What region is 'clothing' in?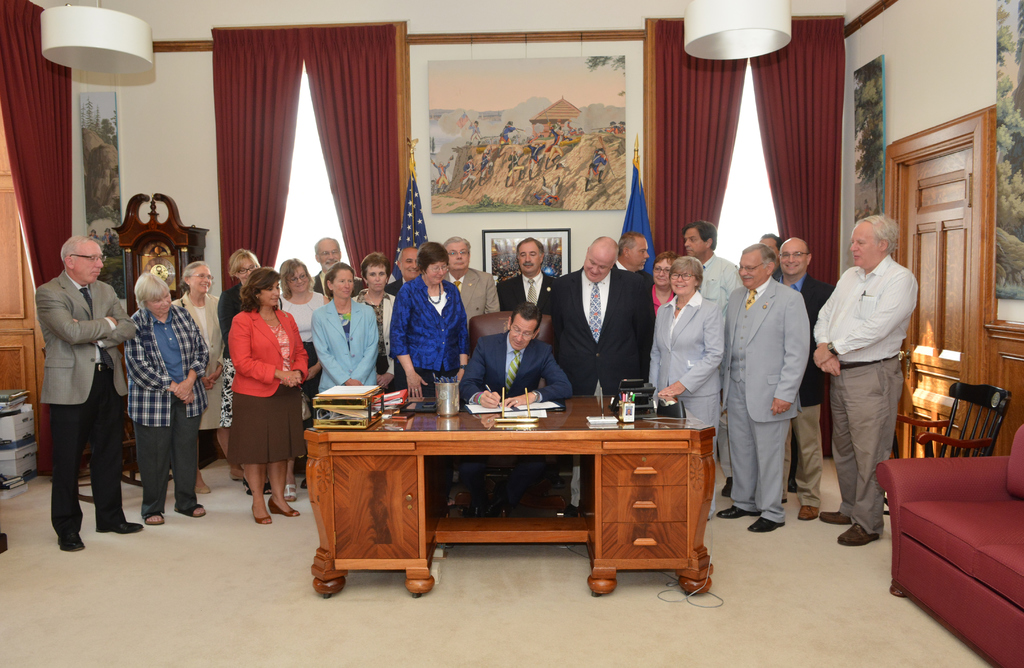
219, 306, 314, 460.
